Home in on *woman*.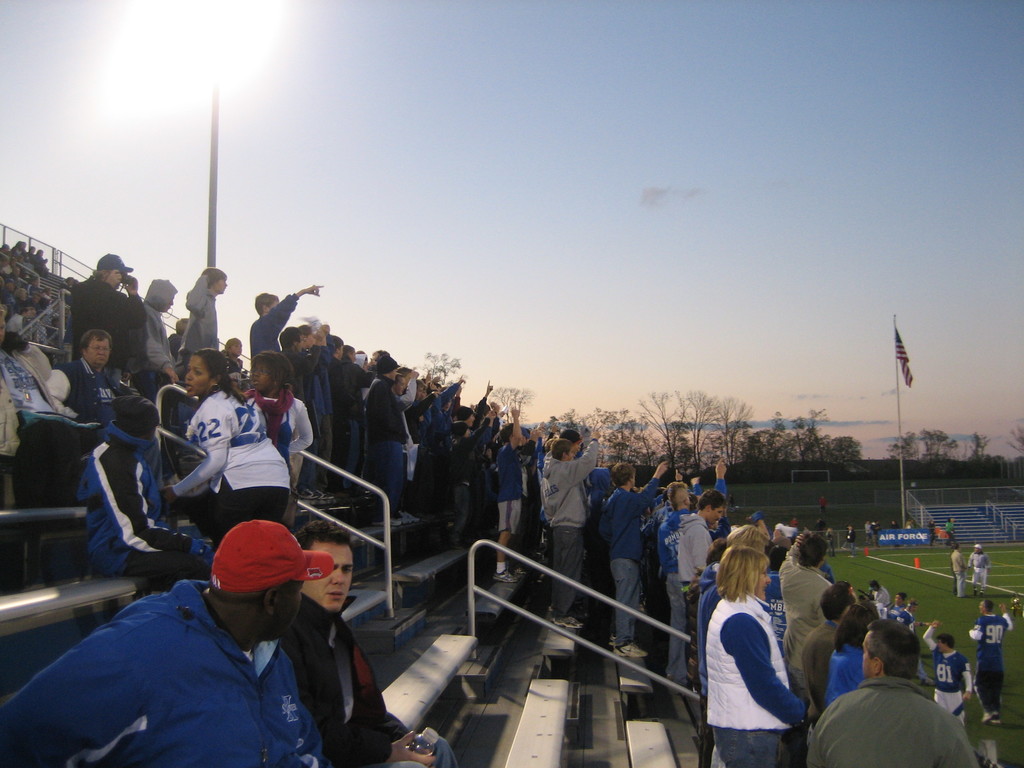
Homed in at locate(242, 348, 313, 488).
